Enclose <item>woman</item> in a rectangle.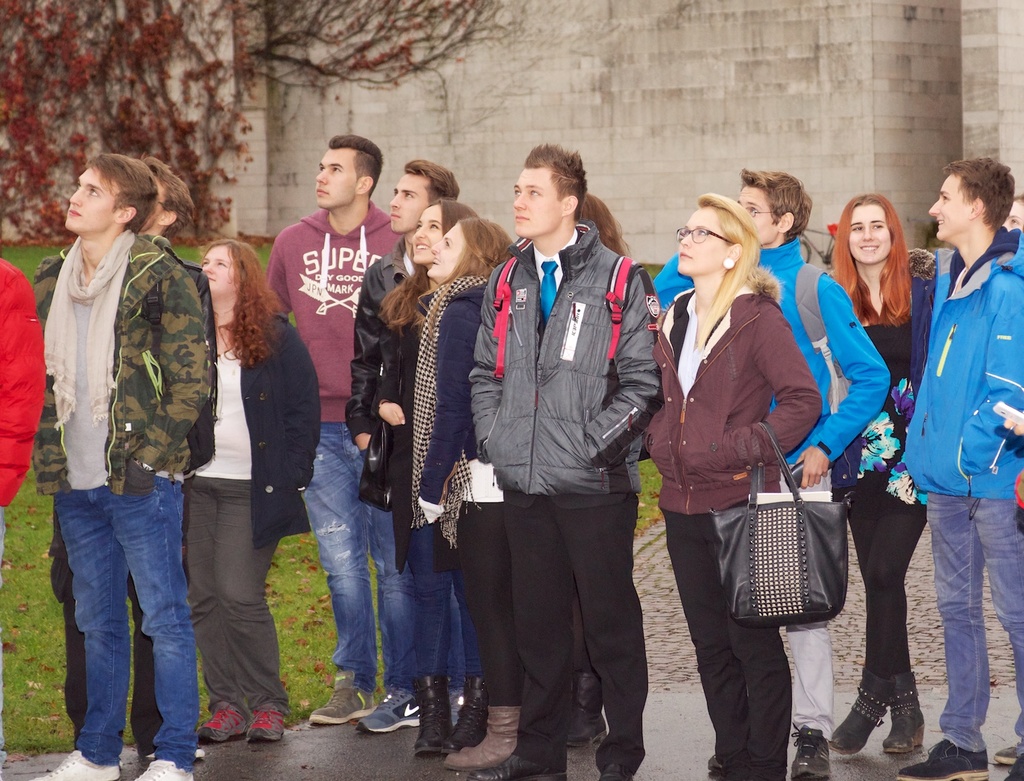
region(828, 206, 938, 756).
